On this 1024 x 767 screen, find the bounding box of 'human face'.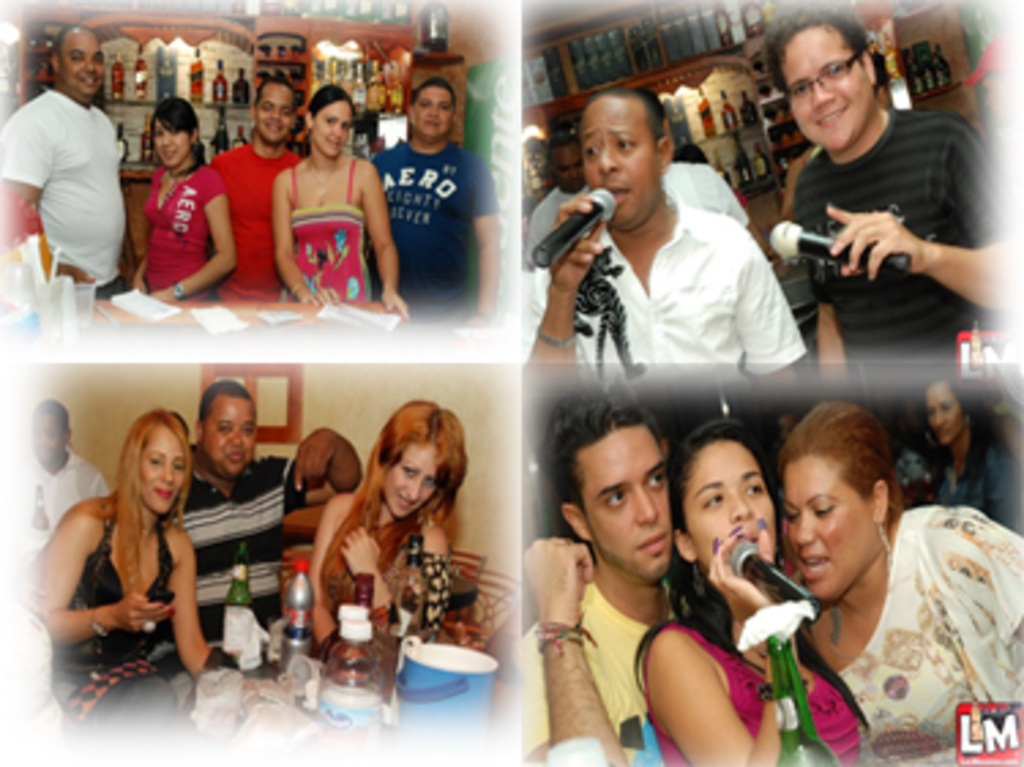
Bounding box: [410,87,451,136].
